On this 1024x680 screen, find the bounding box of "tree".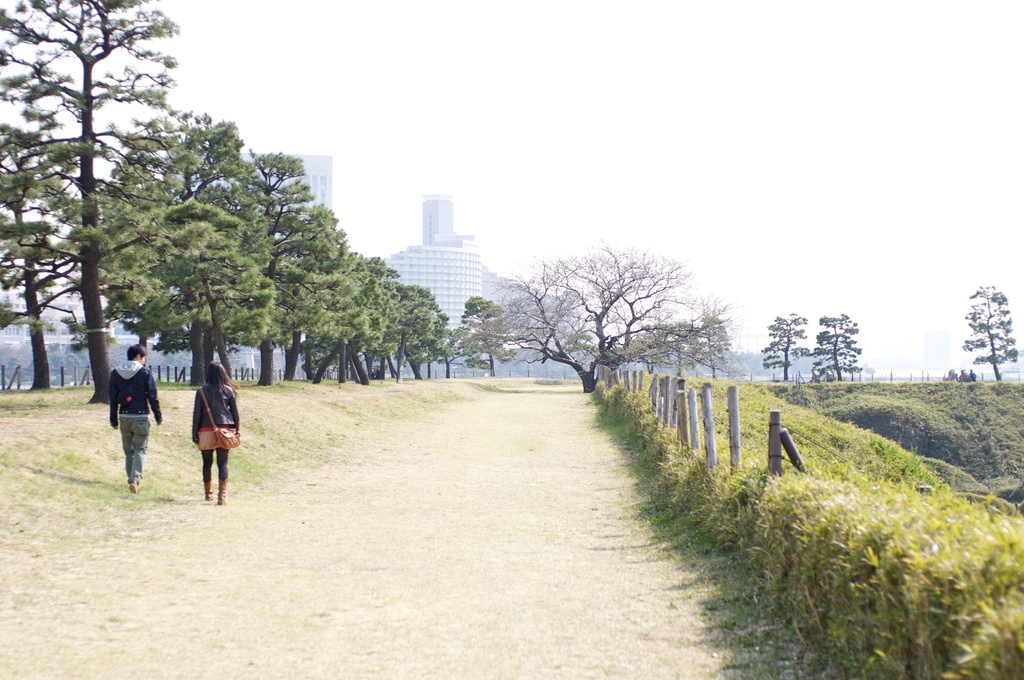
Bounding box: box(81, 106, 282, 396).
